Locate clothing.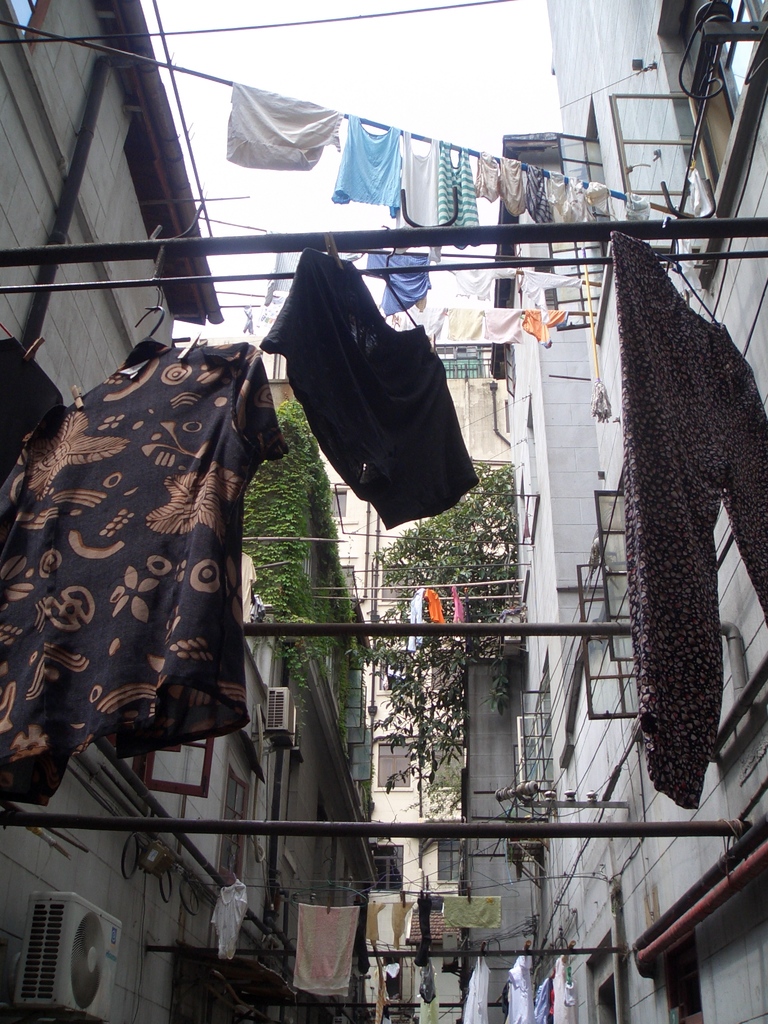
Bounding box: {"x1": 385, "y1": 961, "x2": 399, "y2": 979}.
